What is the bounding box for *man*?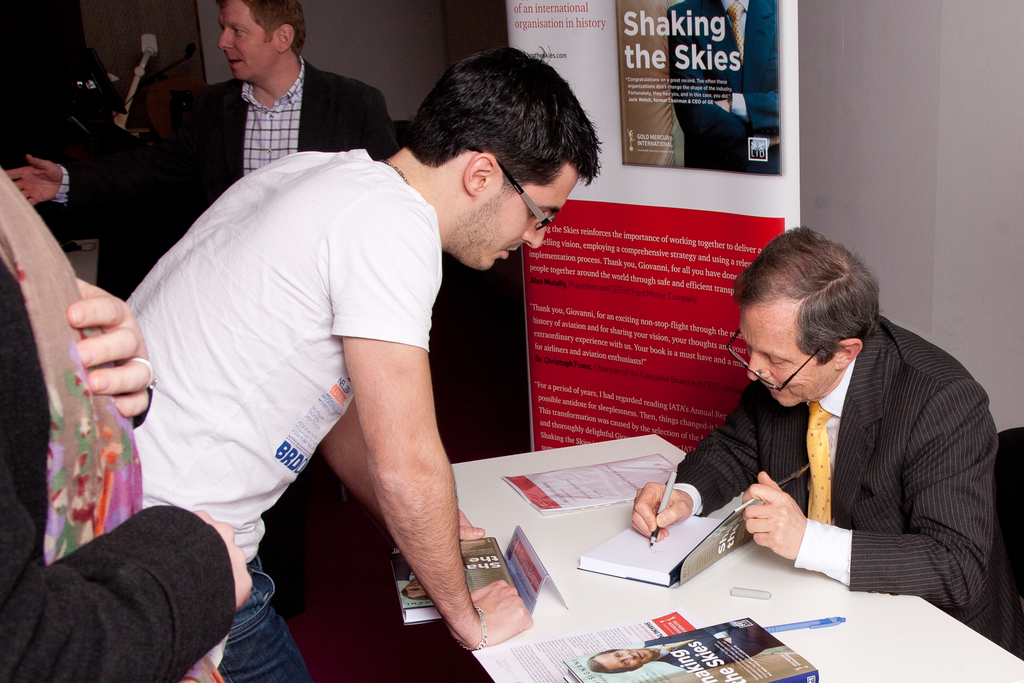
detection(105, 38, 602, 682).
